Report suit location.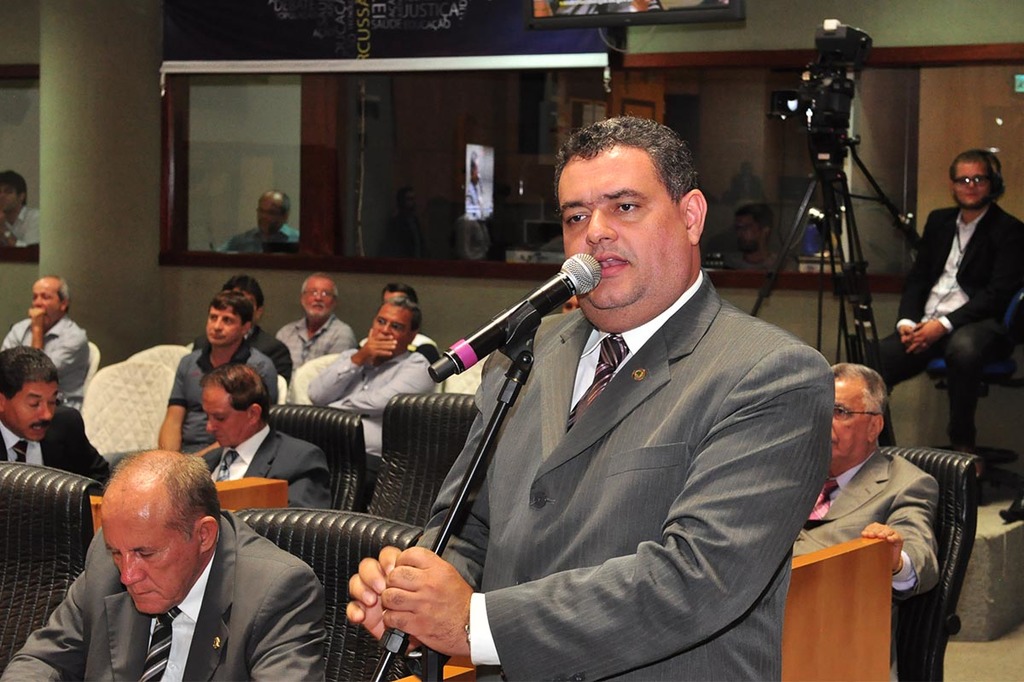
Report: 452 145 858 666.
